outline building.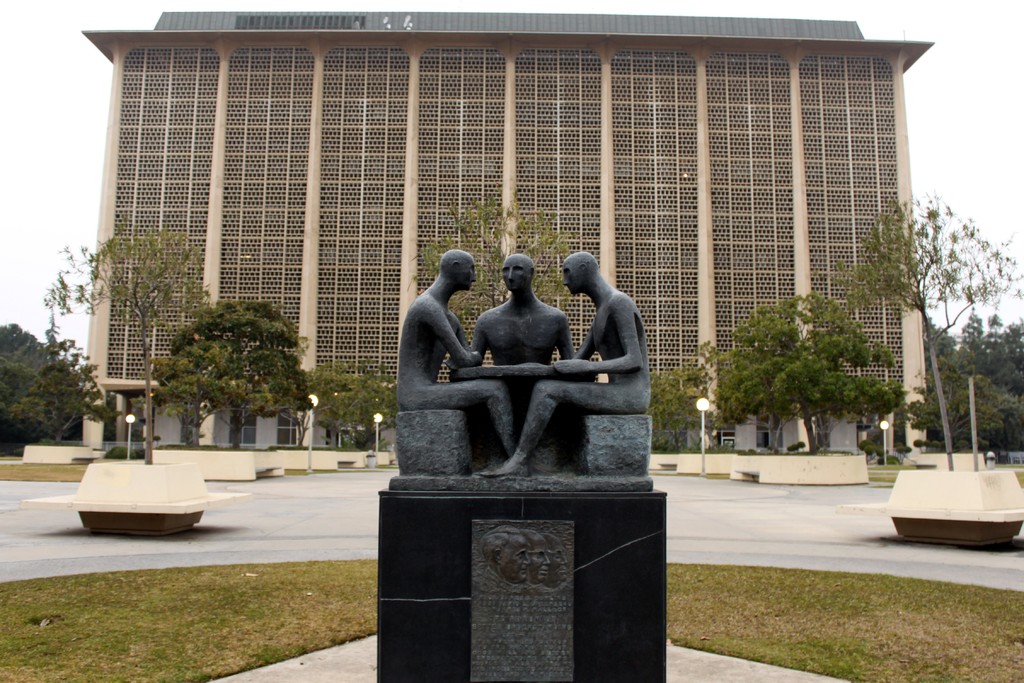
Outline: select_region(79, 10, 935, 462).
